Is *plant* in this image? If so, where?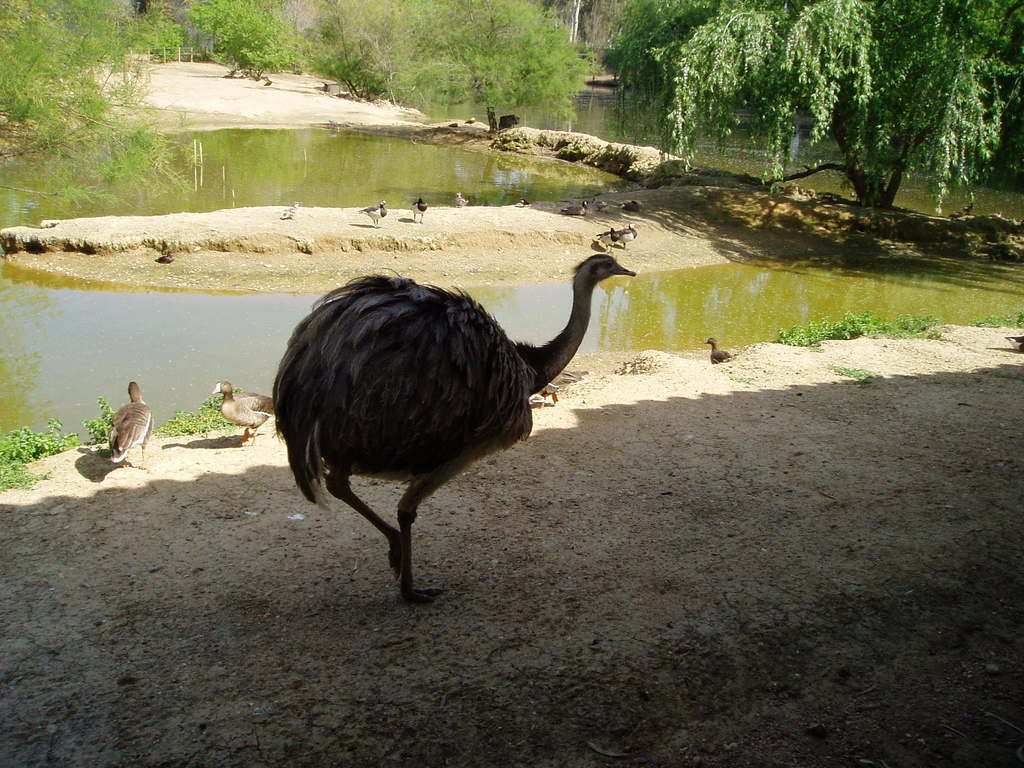
Yes, at <box>1,403,246,476</box>.
